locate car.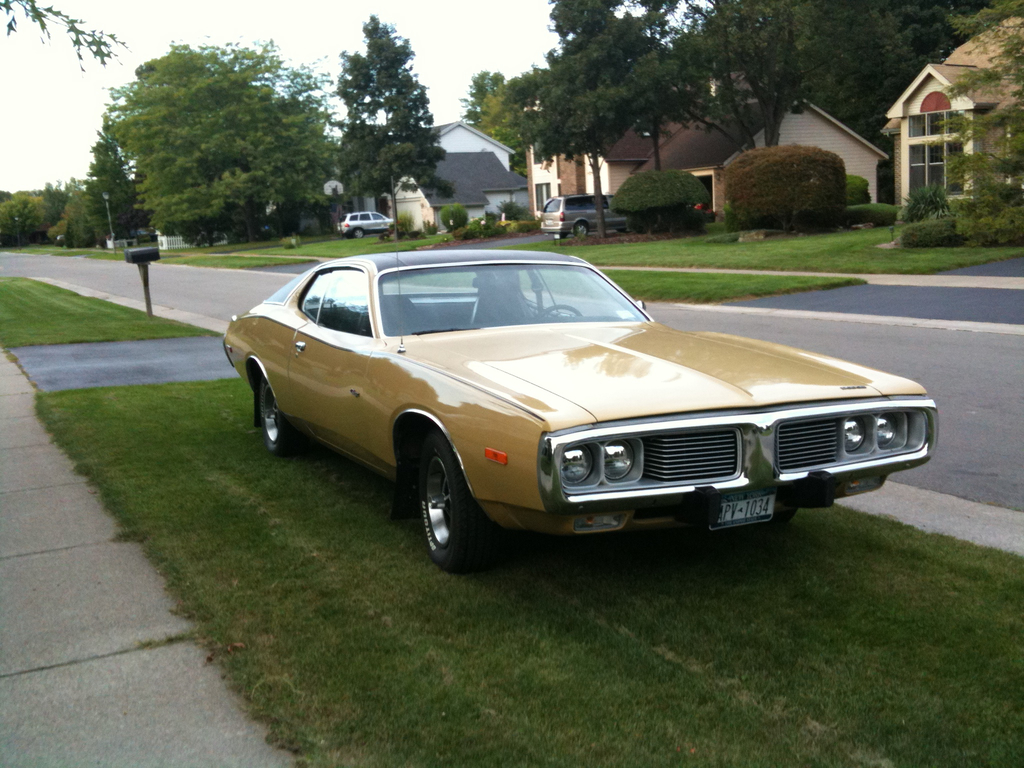
Bounding box: (538, 192, 630, 239).
